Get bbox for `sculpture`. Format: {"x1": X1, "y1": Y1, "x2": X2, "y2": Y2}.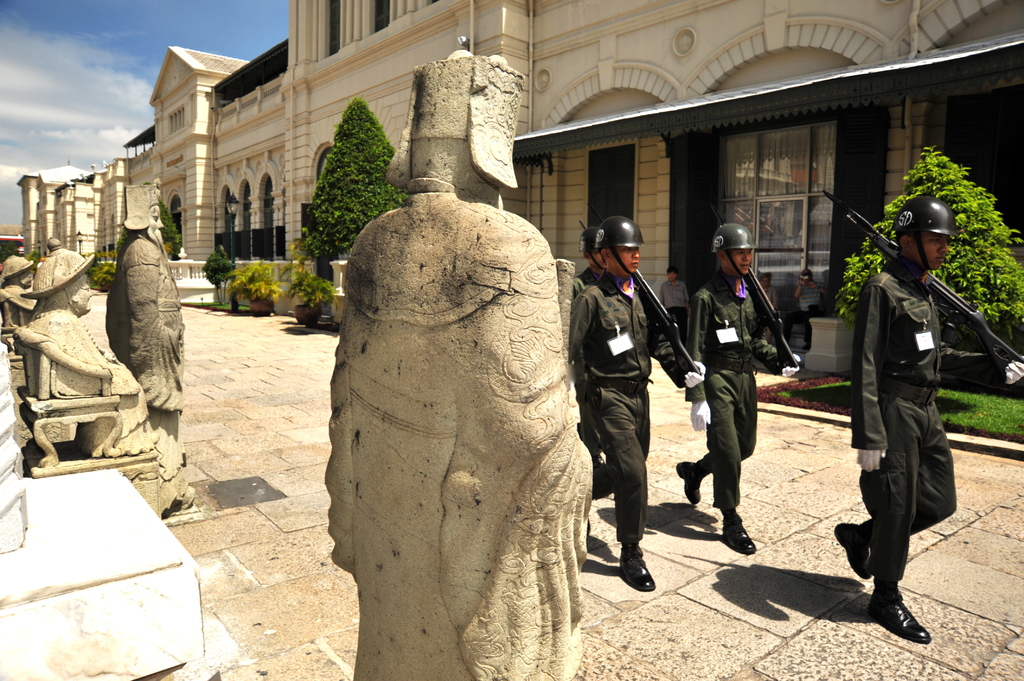
{"x1": 106, "y1": 189, "x2": 186, "y2": 500}.
